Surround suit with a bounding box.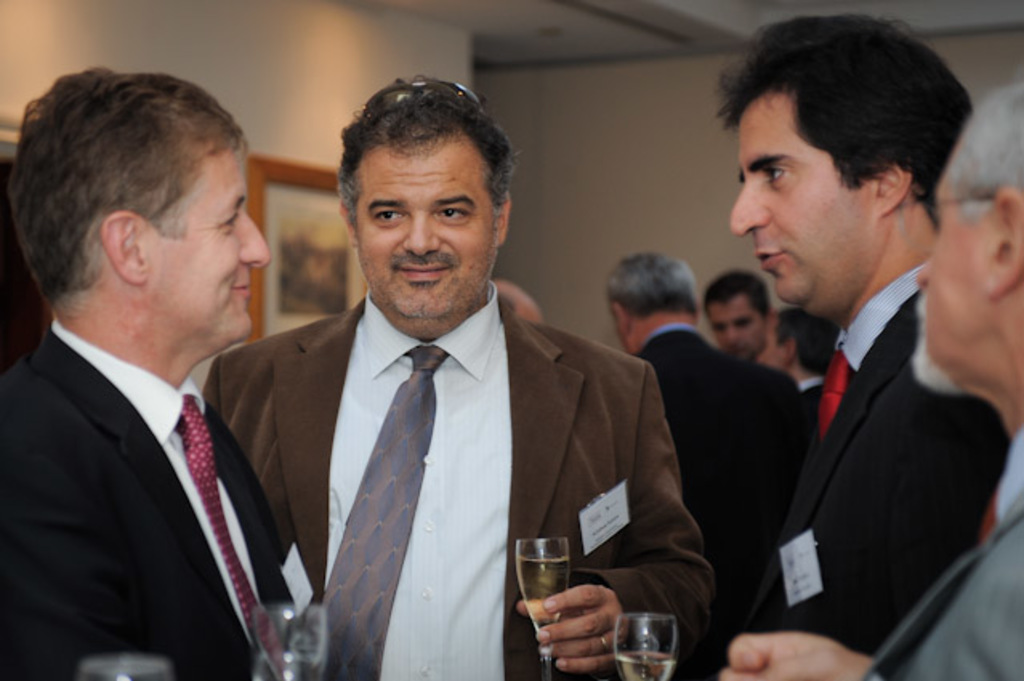
locate(6, 176, 324, 680).
